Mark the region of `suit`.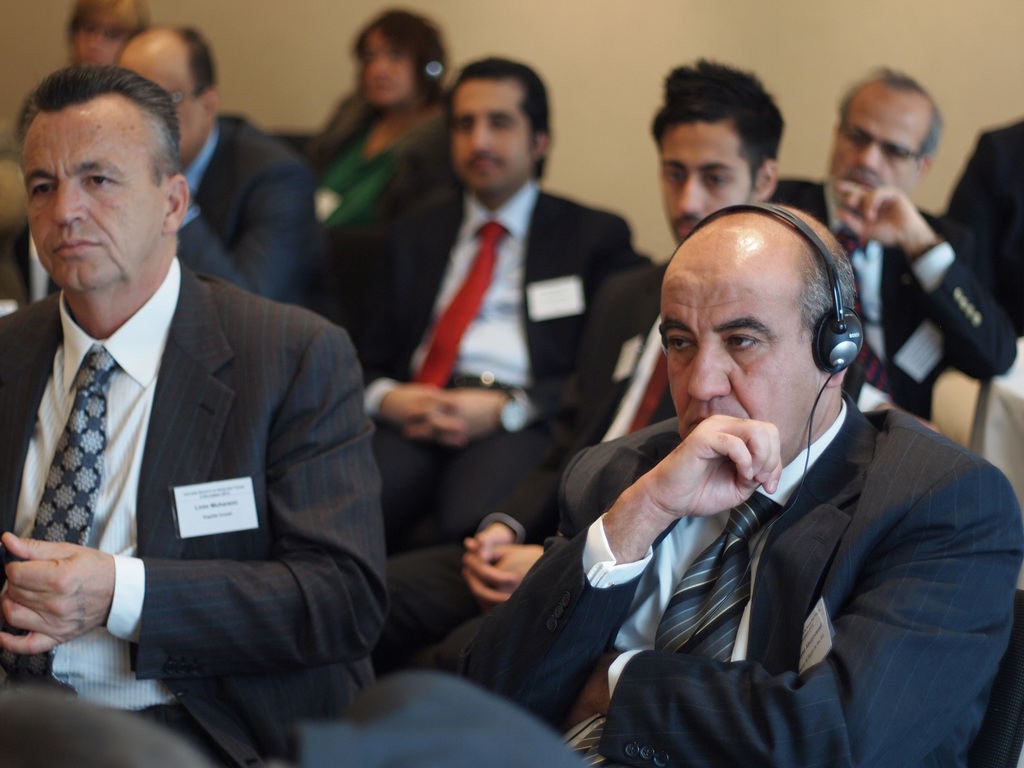
Region: (0, 127, 387, 742).
